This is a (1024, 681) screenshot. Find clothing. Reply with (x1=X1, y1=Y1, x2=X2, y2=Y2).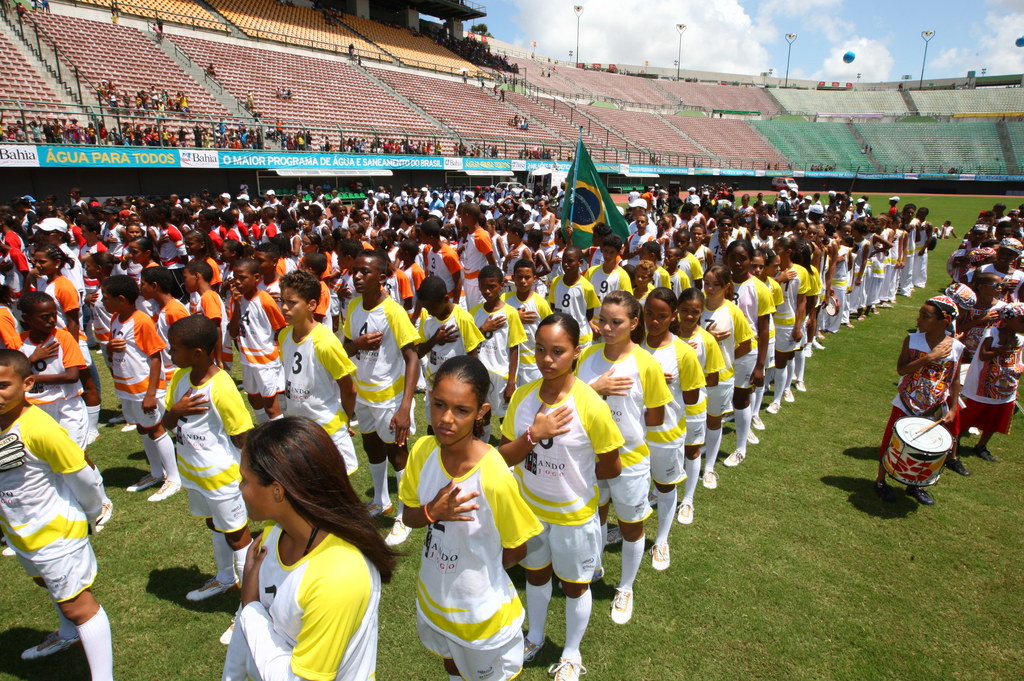
(x1=887, y1=330, x2=966, y2=447).
